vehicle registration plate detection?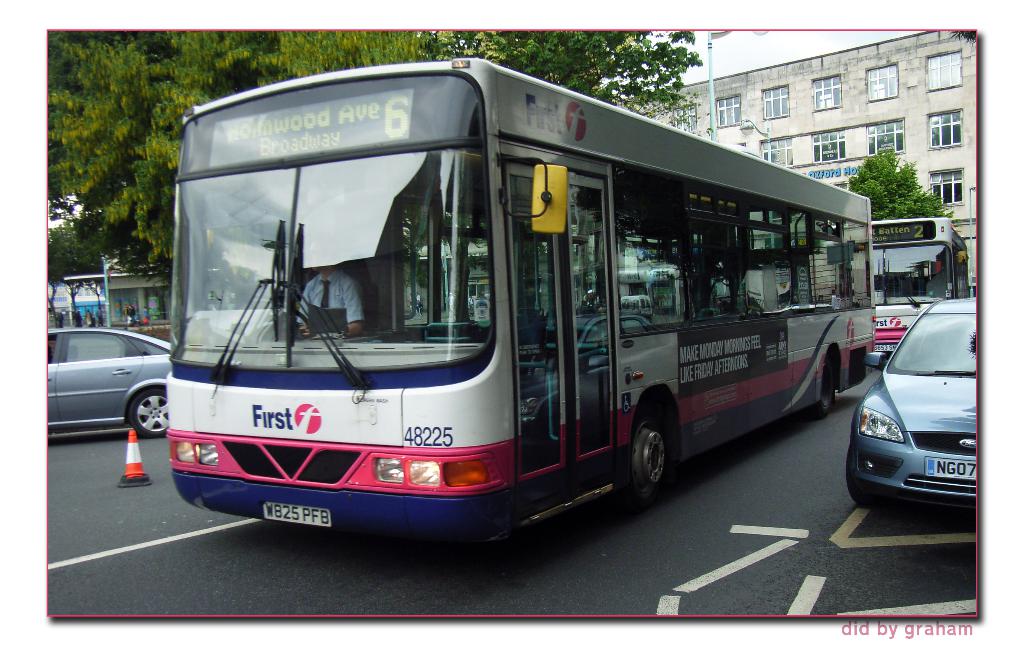
[263,503,333,526]
